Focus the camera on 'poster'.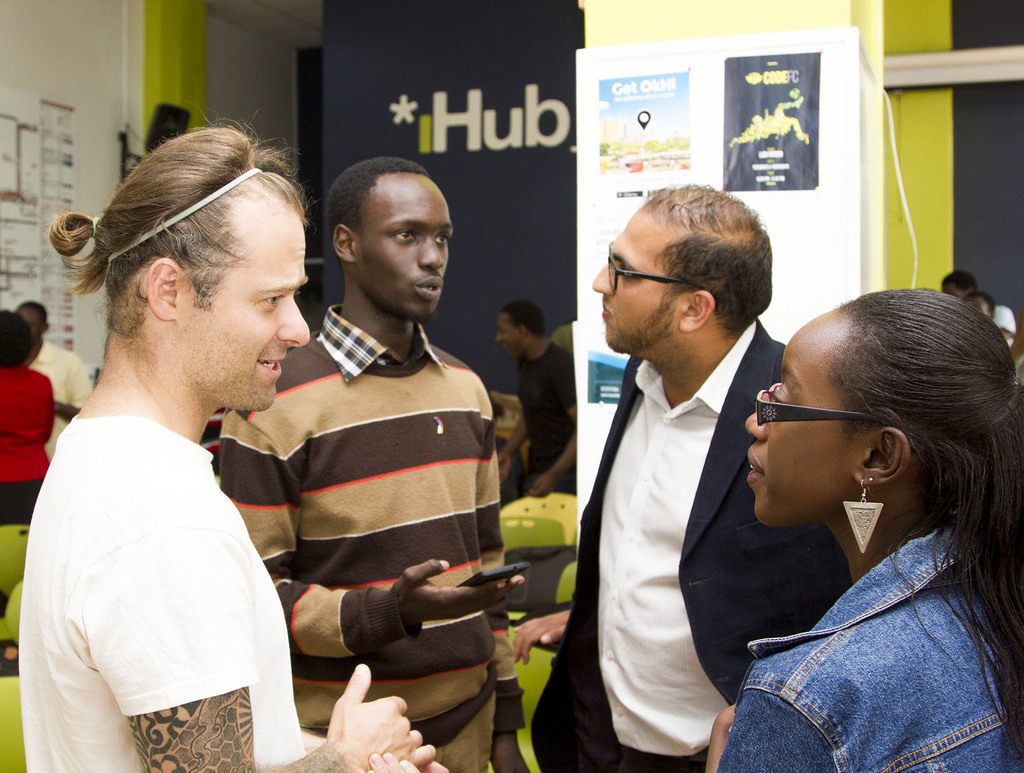
Focus region: select_region(572, 22, 863, 557).
